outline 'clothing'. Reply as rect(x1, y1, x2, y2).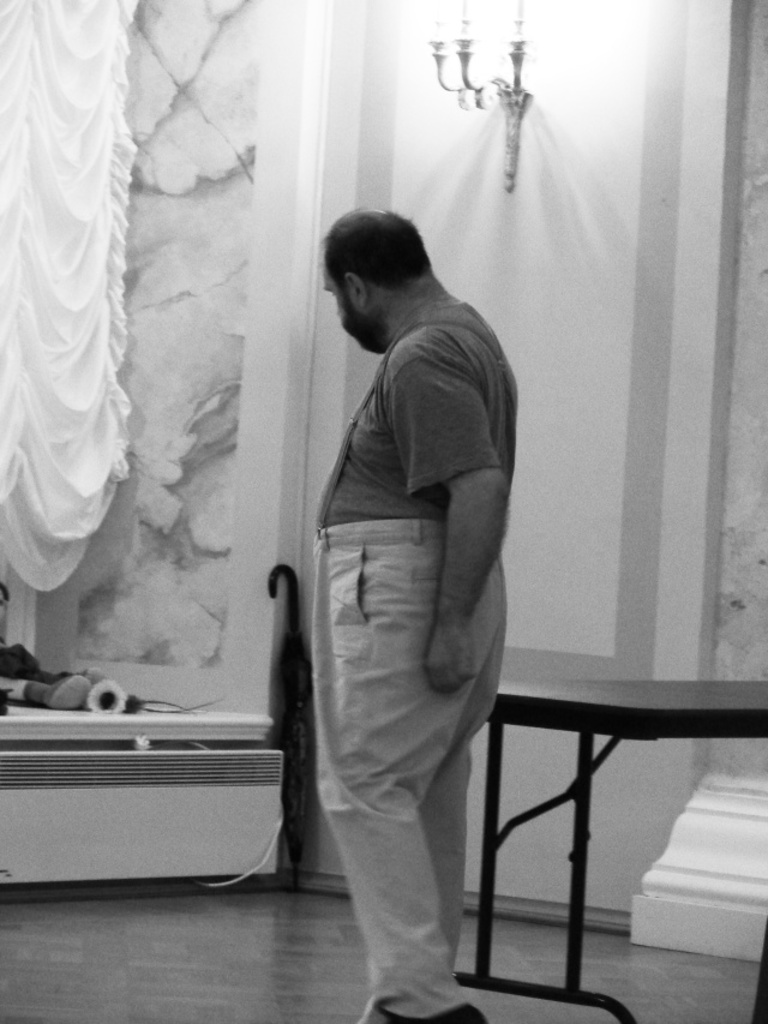
rect(299, 287, 521, 1023).
